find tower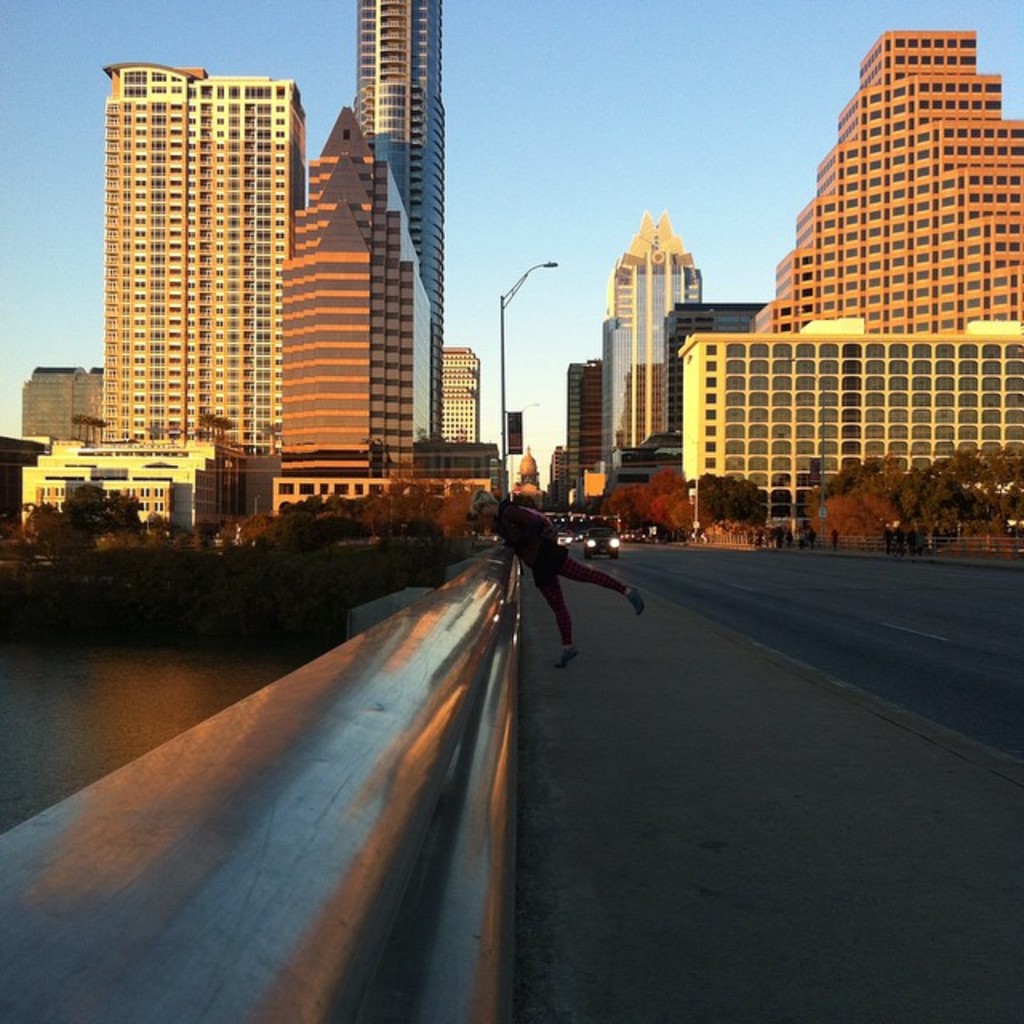
bbox=(349, 0, 442, 438)
